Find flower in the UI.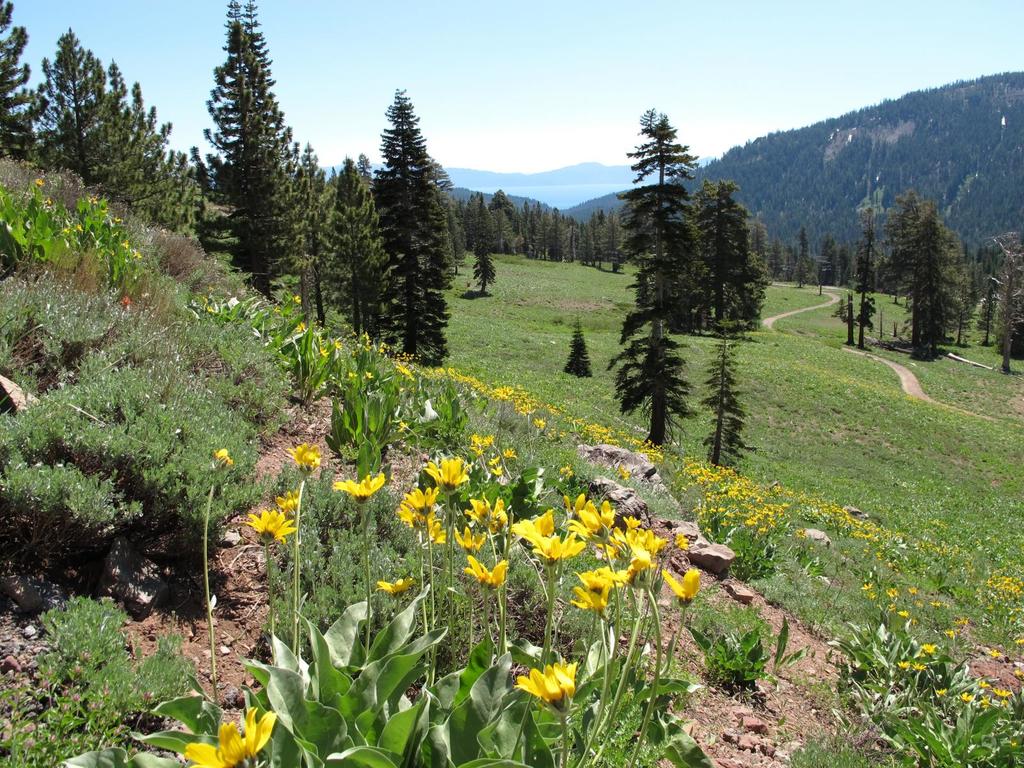
UI element at left=922, top=641, right=941, bottom=655.
